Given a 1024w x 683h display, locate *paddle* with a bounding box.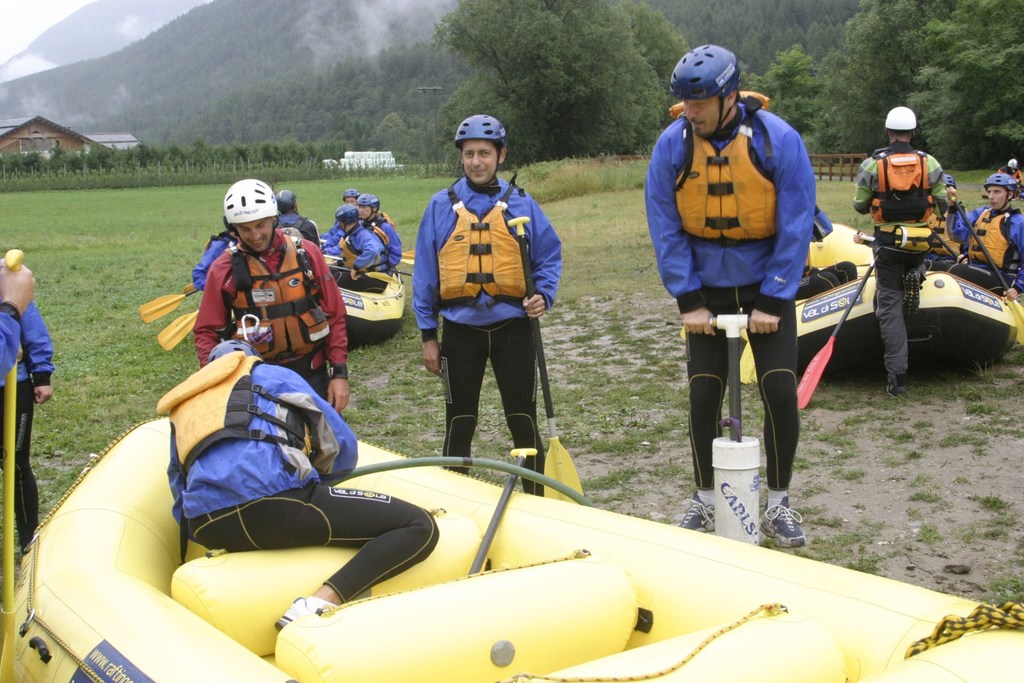
Located: crop(951, 193, 1023, 343).
